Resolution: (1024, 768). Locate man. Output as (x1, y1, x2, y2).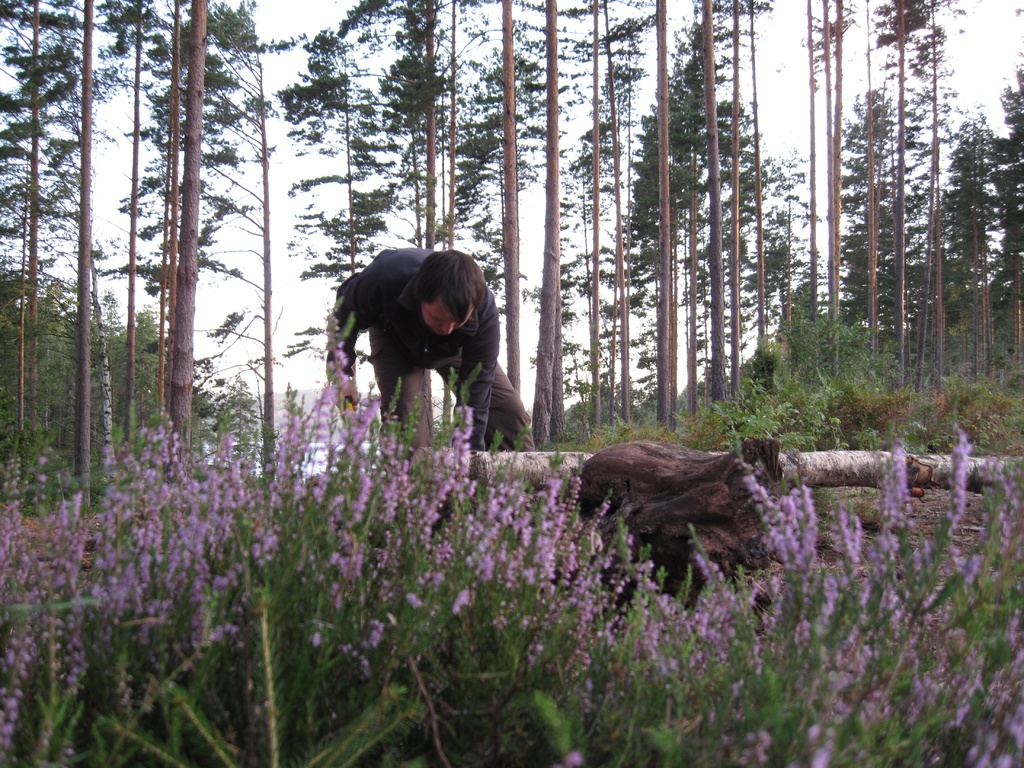
(329, 248, 540, 453).
